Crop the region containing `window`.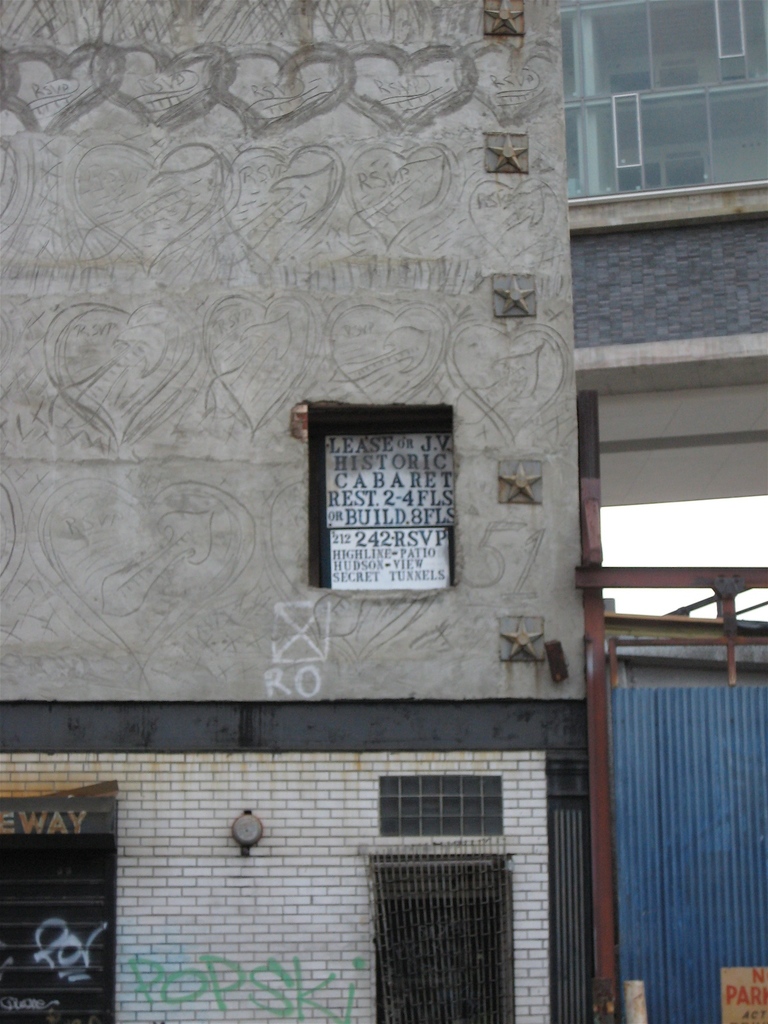
Crop region: 377/771/503/839.
